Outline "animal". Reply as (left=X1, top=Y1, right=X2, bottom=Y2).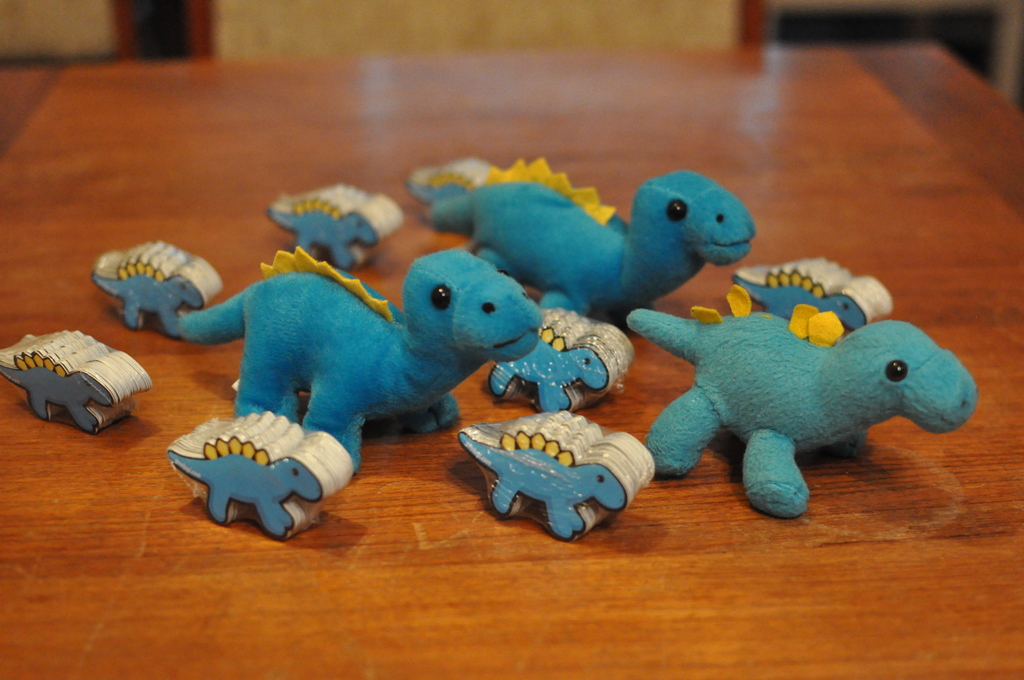
(left=85, top=238, right=225, bottom=341).
